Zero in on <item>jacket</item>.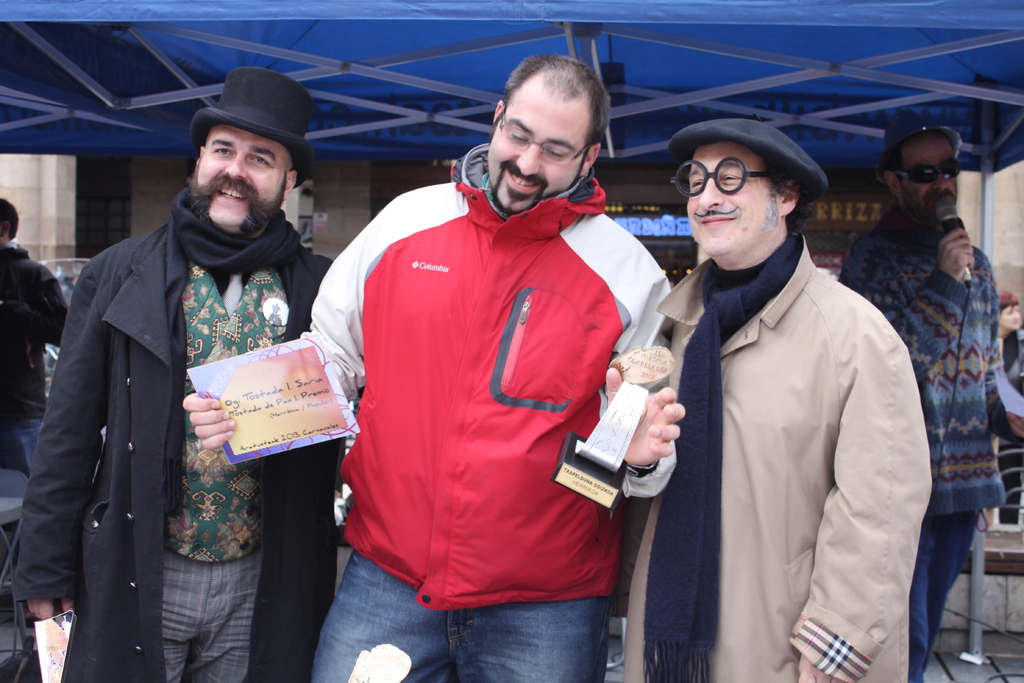
Zeroed in: Rect(618, 235, 935, 682).
